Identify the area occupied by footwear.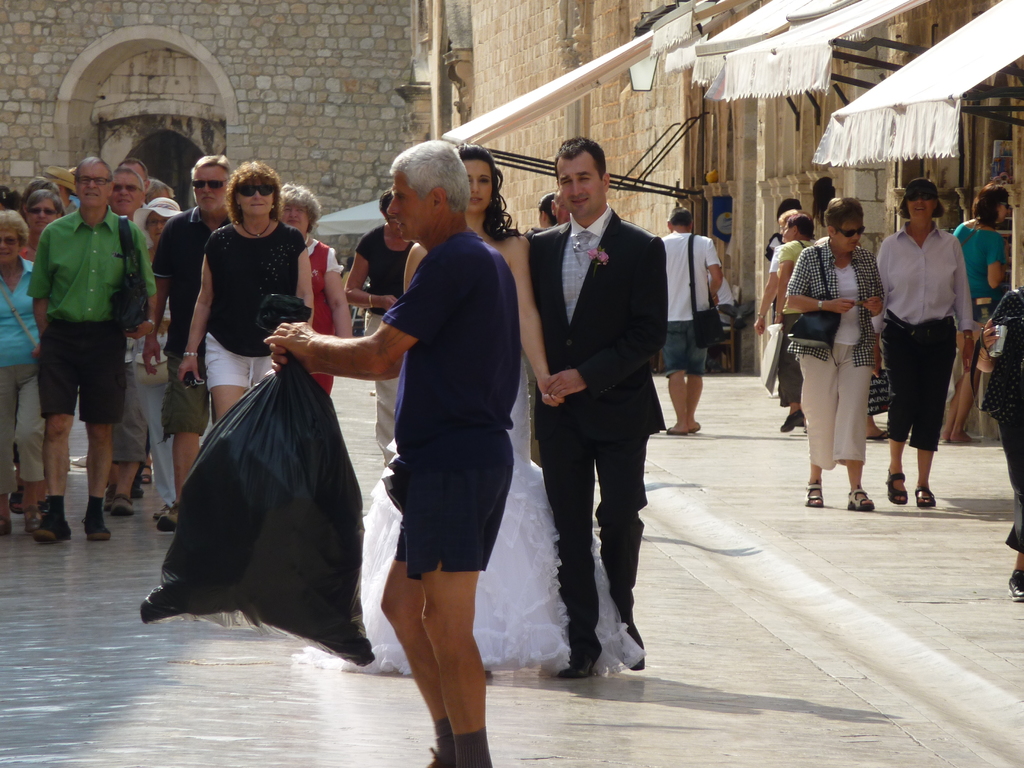
Area: <bbox>24, 509, 40, 536</bbox>.
